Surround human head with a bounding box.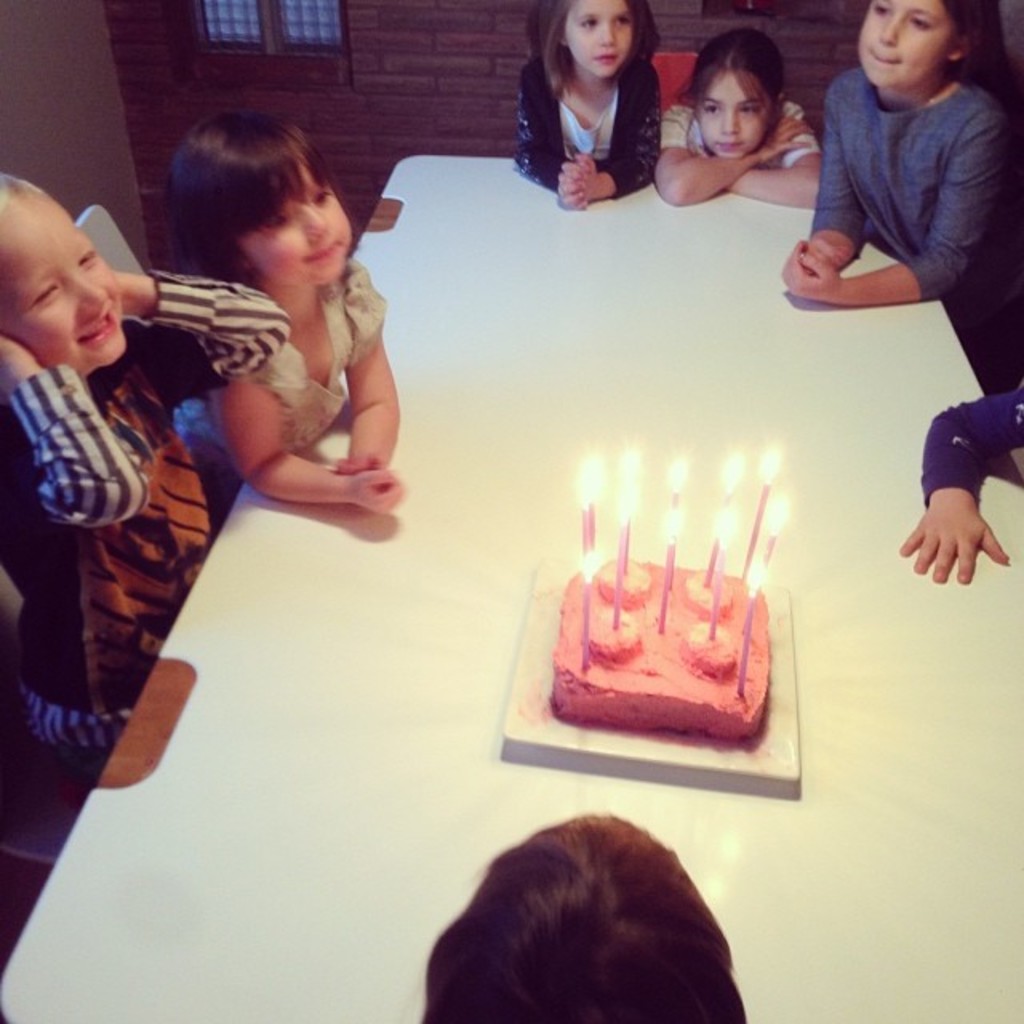
Rect(691, 27, 786, 160).
